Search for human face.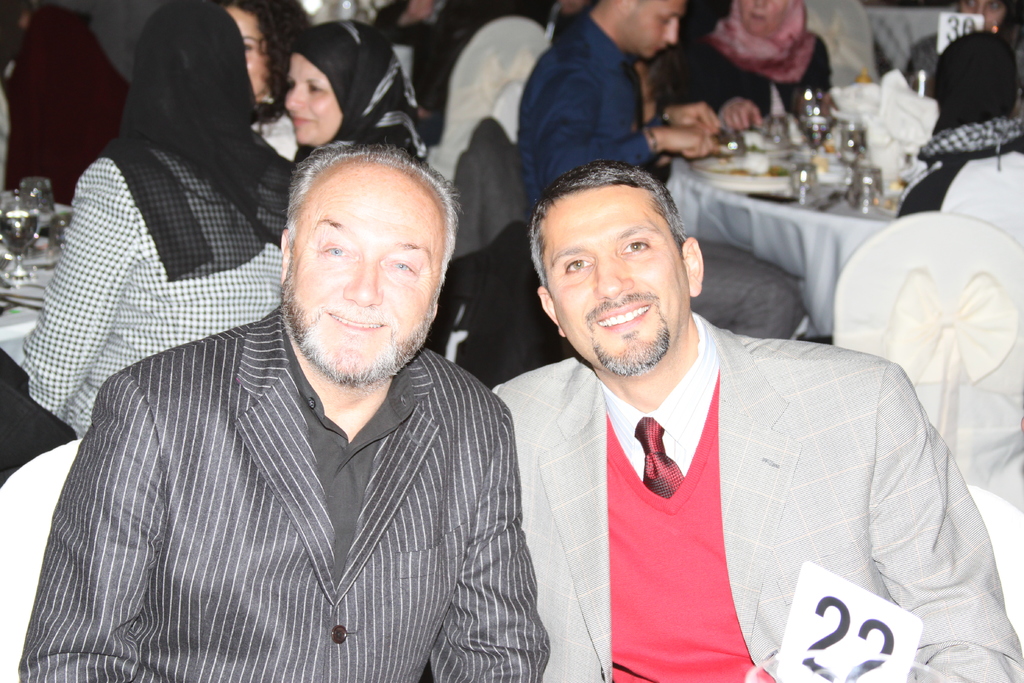
Found at region(284, 58, 348, 145).
